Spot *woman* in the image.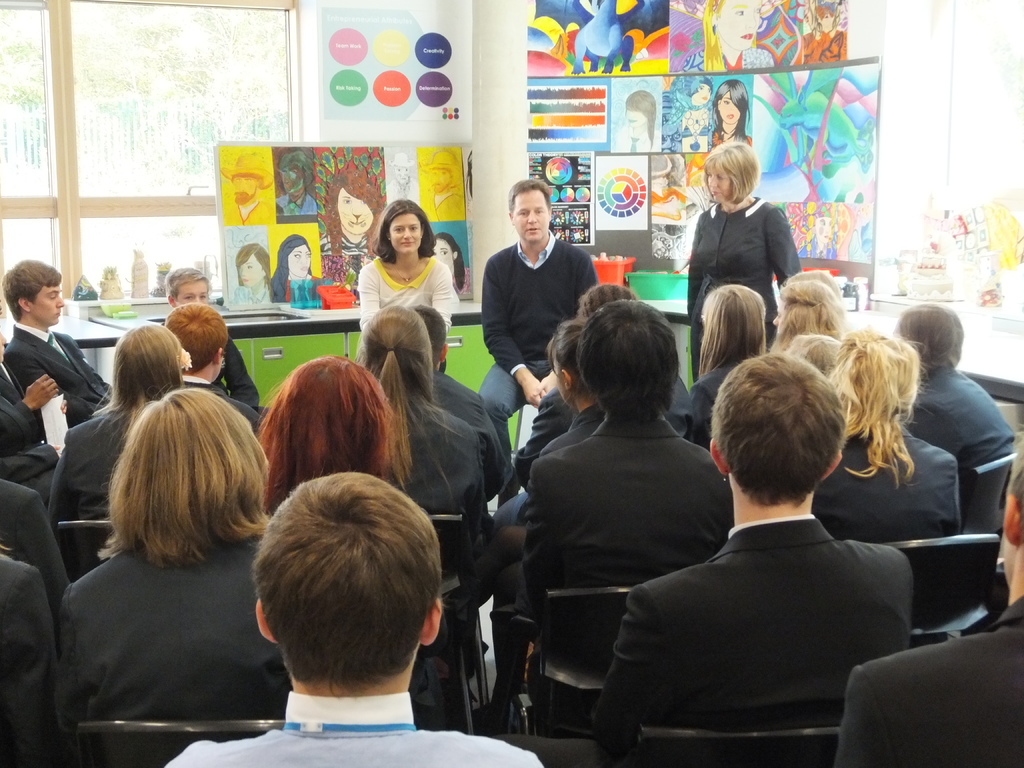
*woman* found at x1=489, y1=321, x2=637, y2=679.
